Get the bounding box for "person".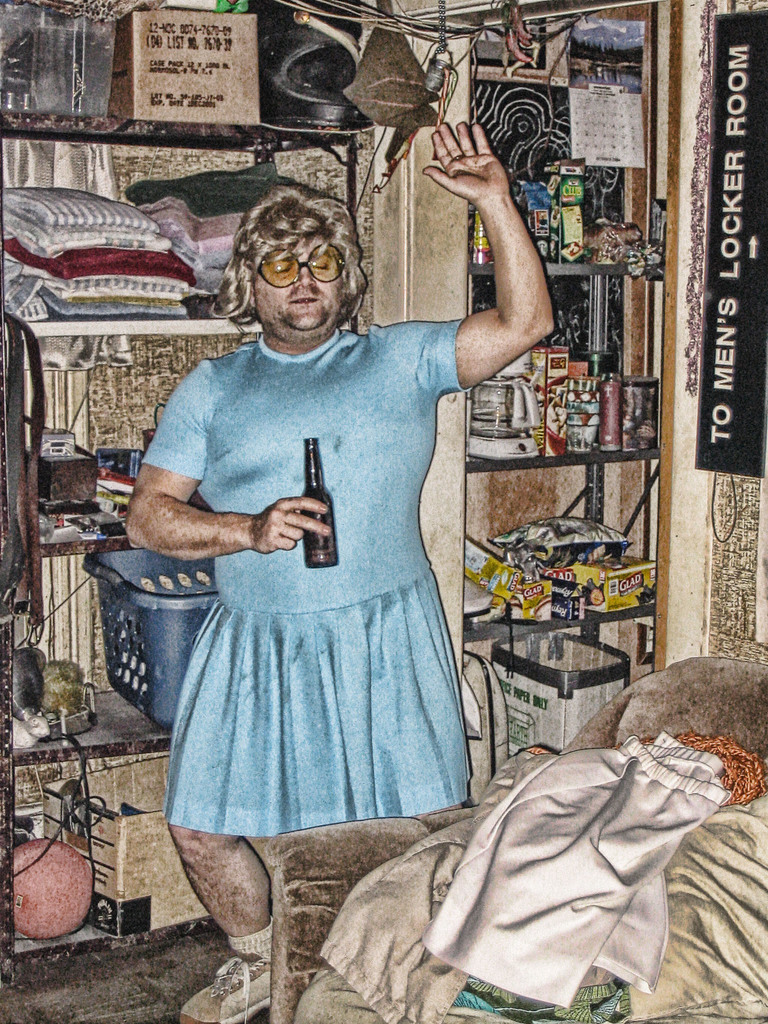
BBox(122, 118, 563, 1023).
